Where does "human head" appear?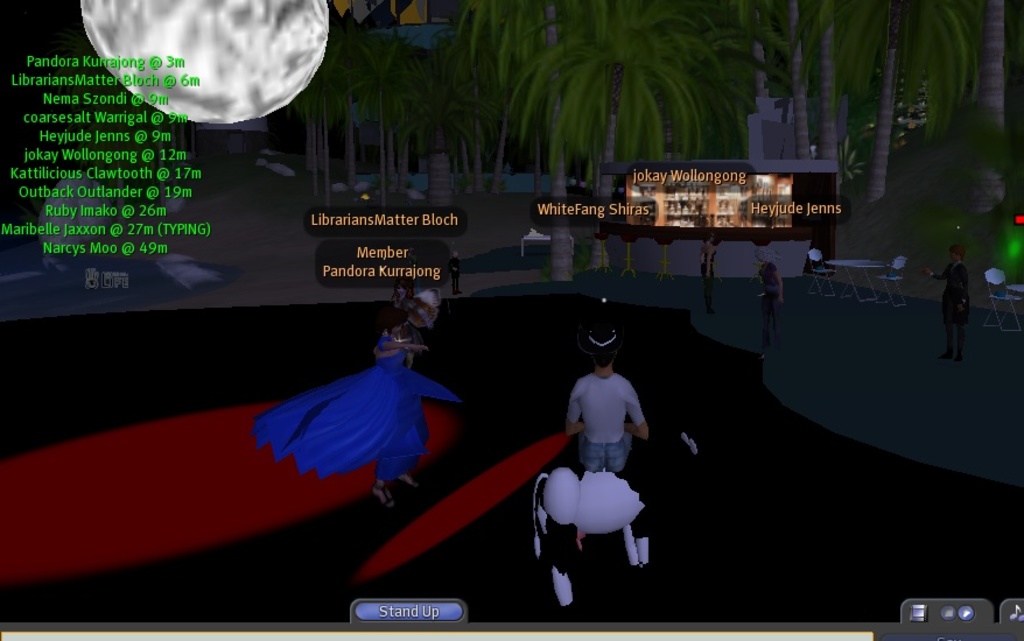
Appears at <region>949, 245, 962, 263</region>.
